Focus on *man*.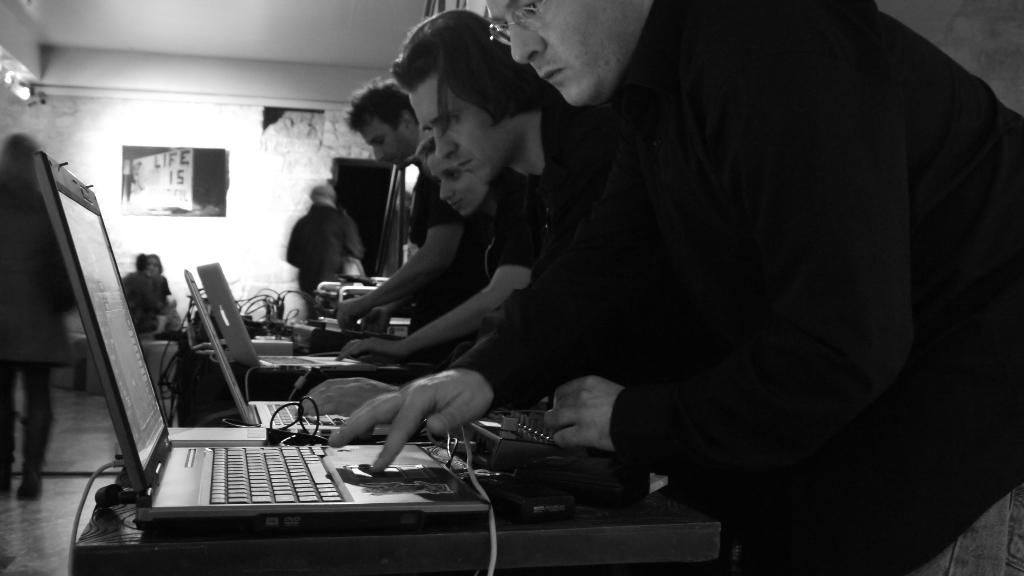
Focused at crop(341, 76, 460, 244).
